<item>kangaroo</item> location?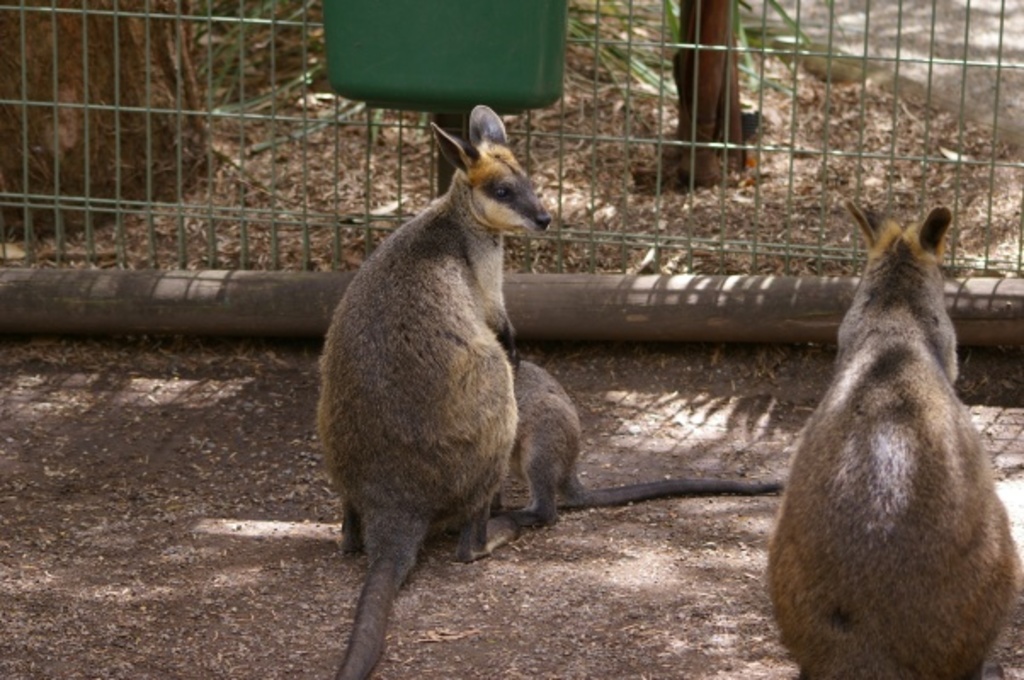
left=502, top=354, right=789, bottom=532
